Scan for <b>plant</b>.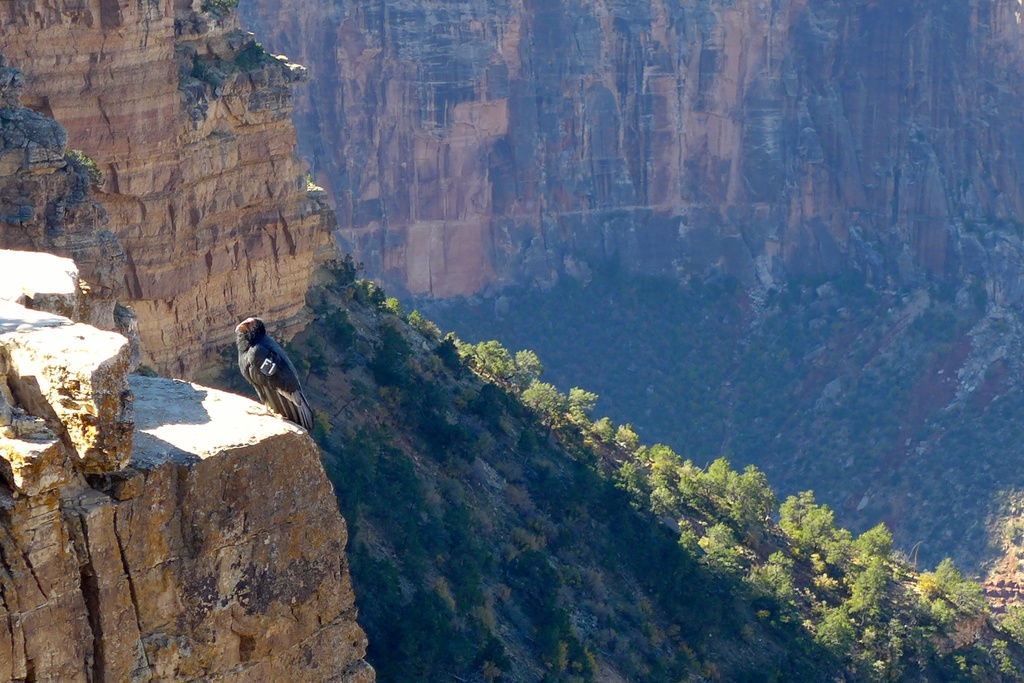
Scan result: pyautogui.locateOnScreen(198, 0, 243, 12).
